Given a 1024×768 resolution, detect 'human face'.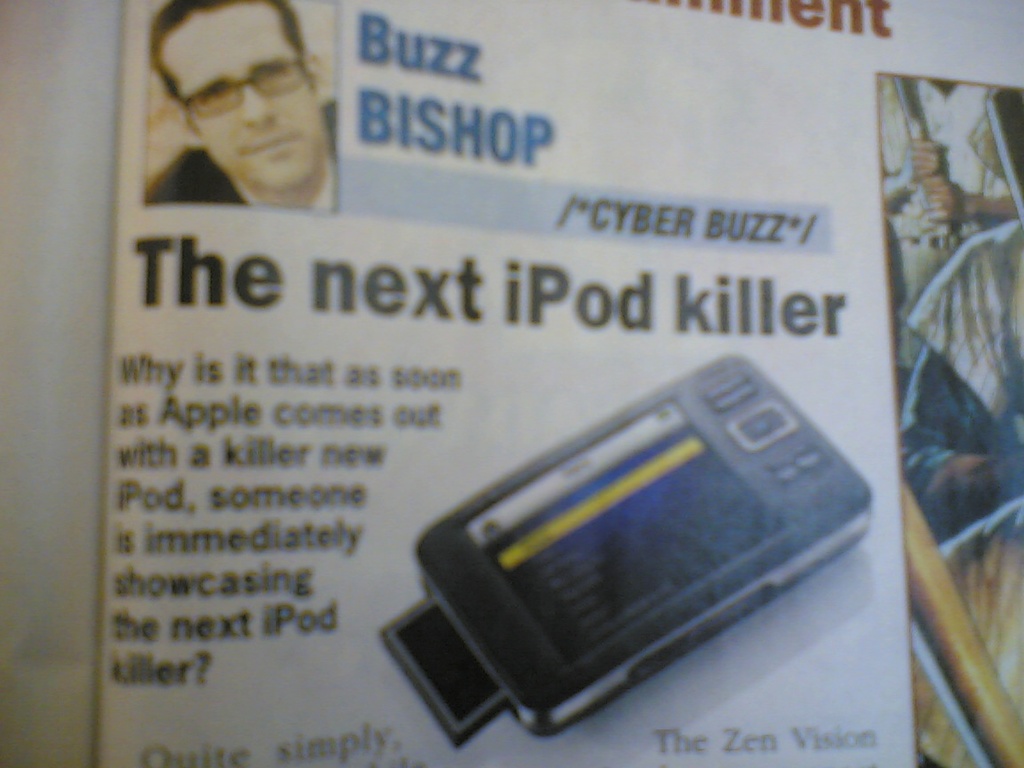
locate(161, 0, 328, 189).
